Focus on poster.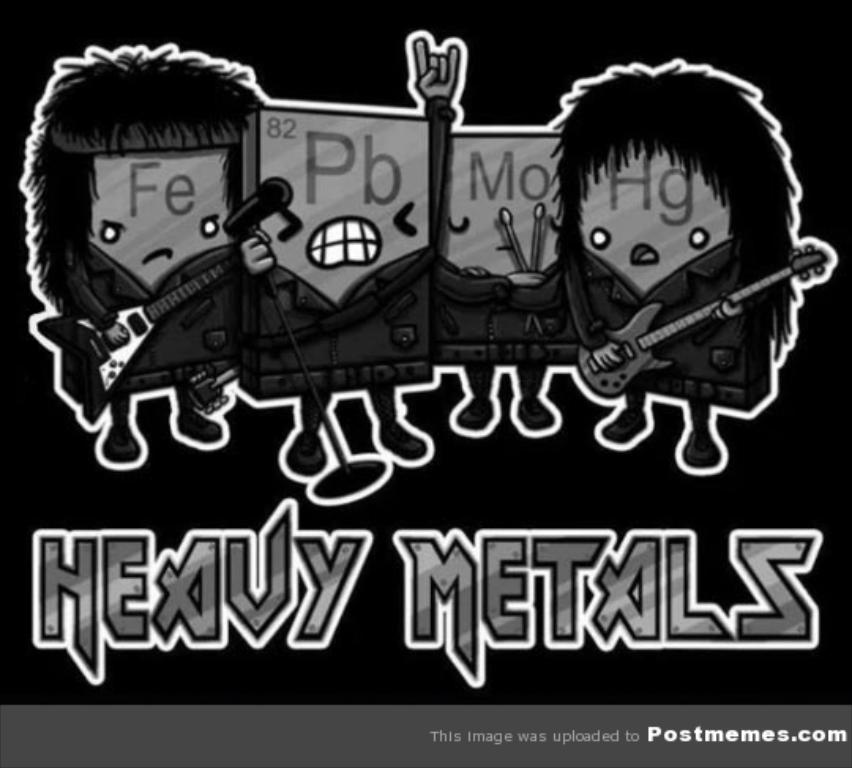
Focused at {"left": 0, "top": 0, "right": 850, "bottom": 766}.
